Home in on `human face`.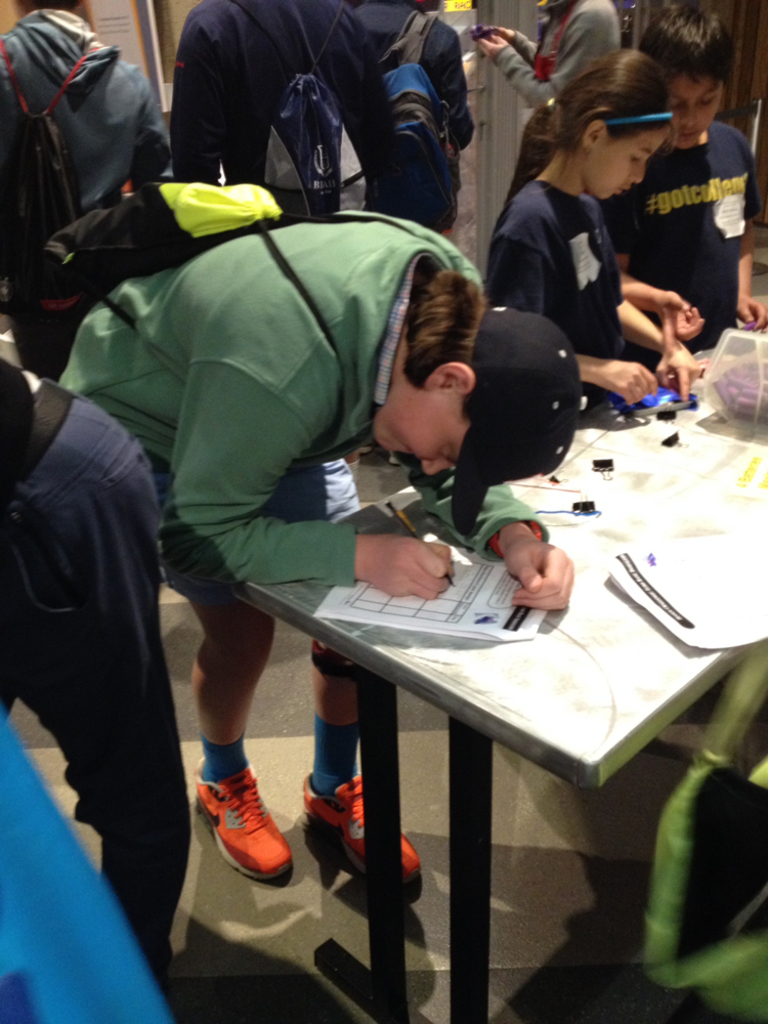
Homed in at BBox(669, 76, 722, 148).
